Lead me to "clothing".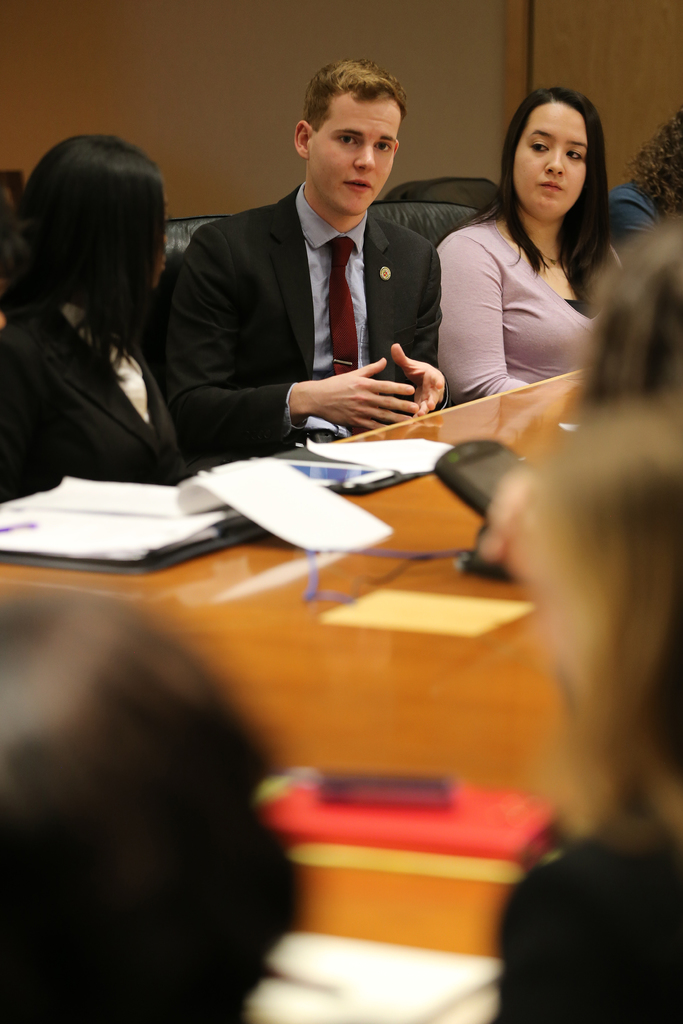
Lead to l=500, t=791, r=682, b=1023.
